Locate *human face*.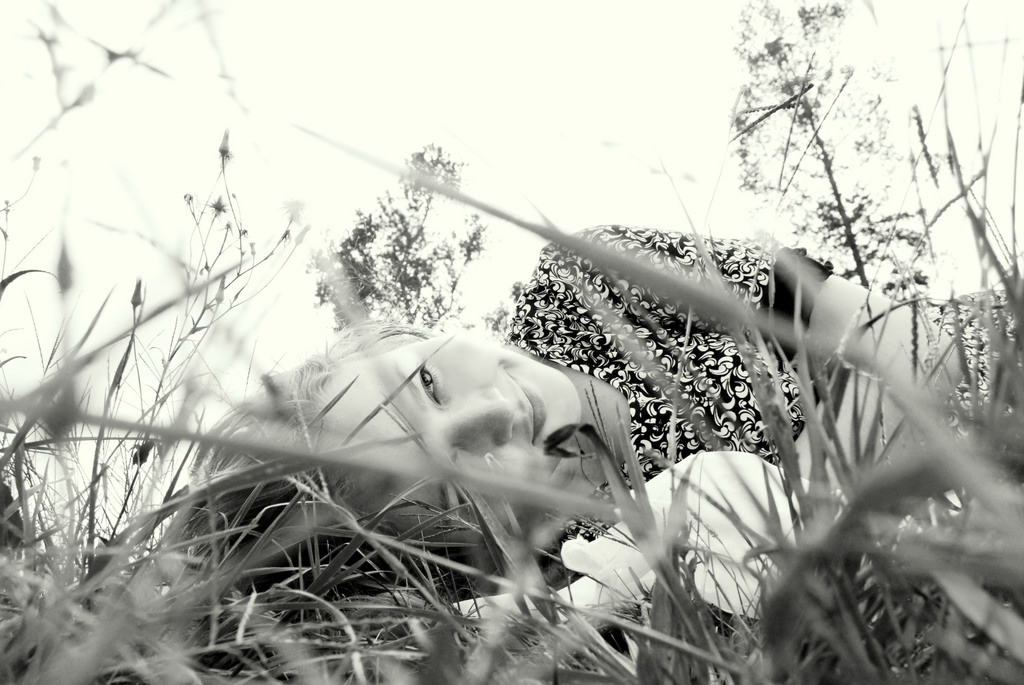
Bounding box: box=[325, 325, 577, 546].
